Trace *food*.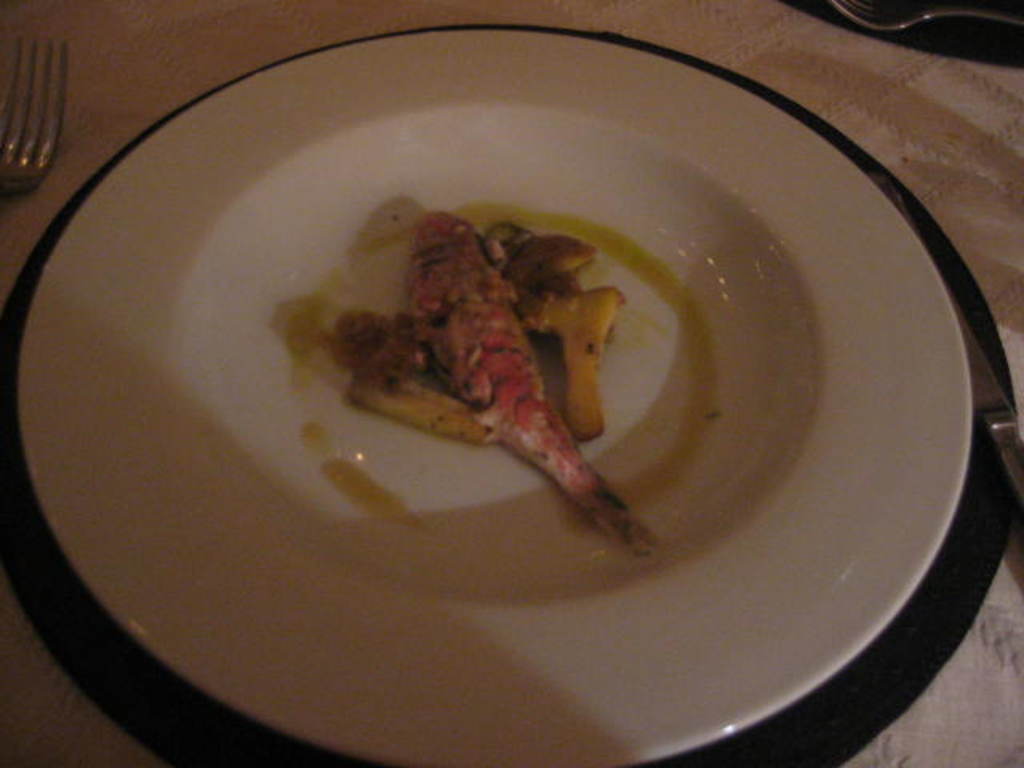
Traced to (left=280, top=200, right=661, bottom=533).
